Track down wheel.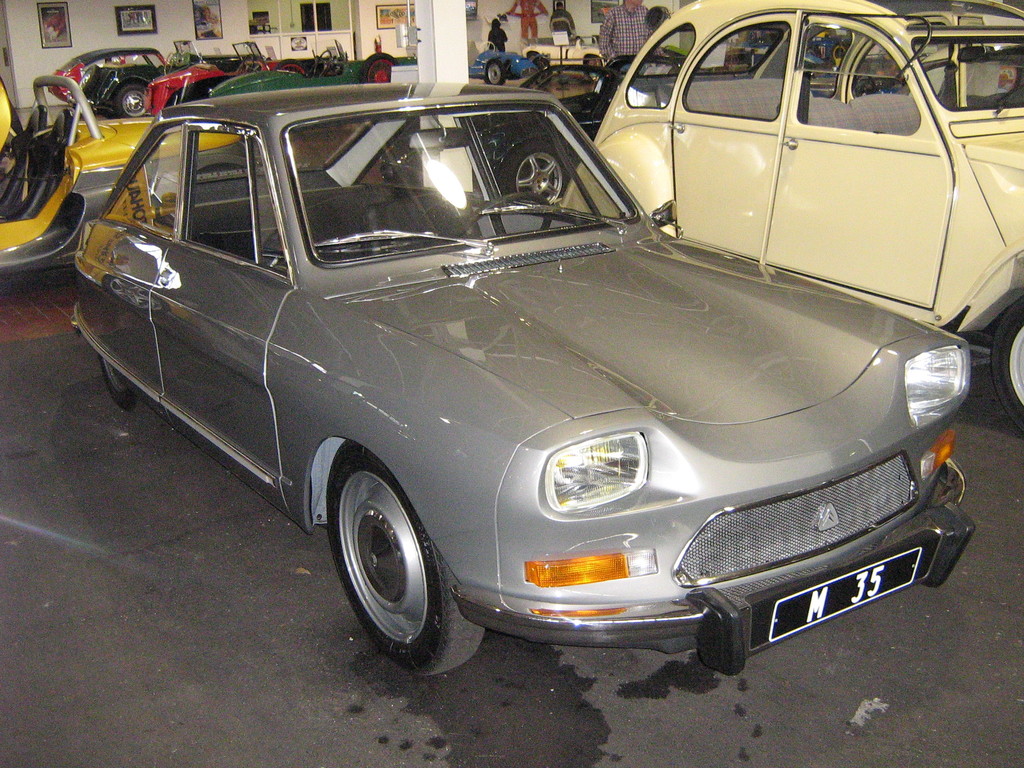
Tracked to bbox=[830, 43, 849, 59].
